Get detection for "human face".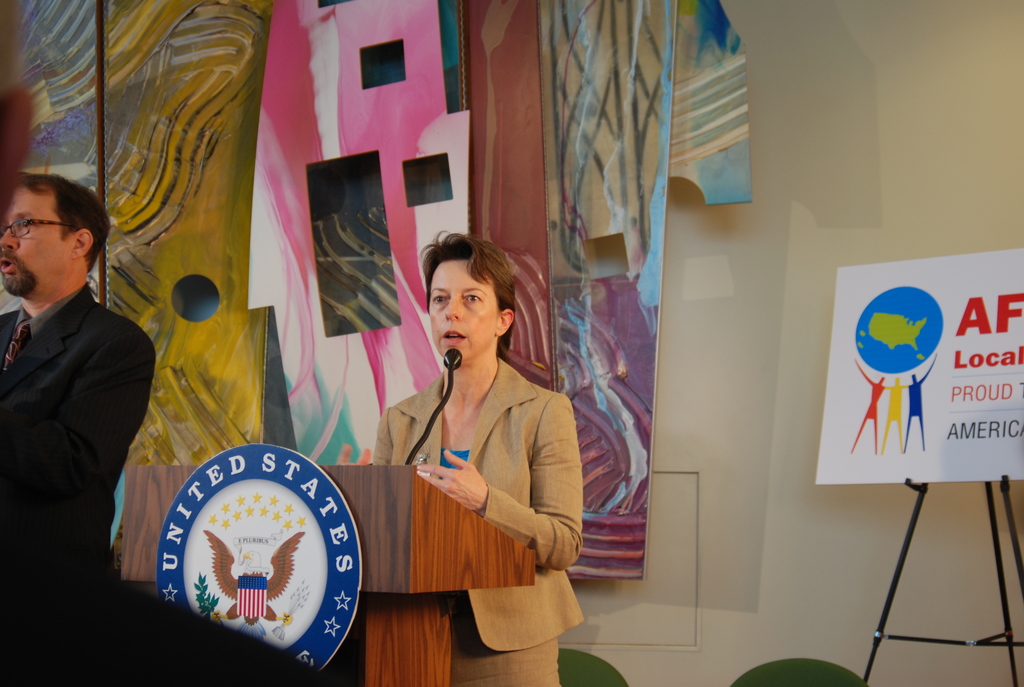
Detection: left=0, top=189, right=79, bottom=294.
